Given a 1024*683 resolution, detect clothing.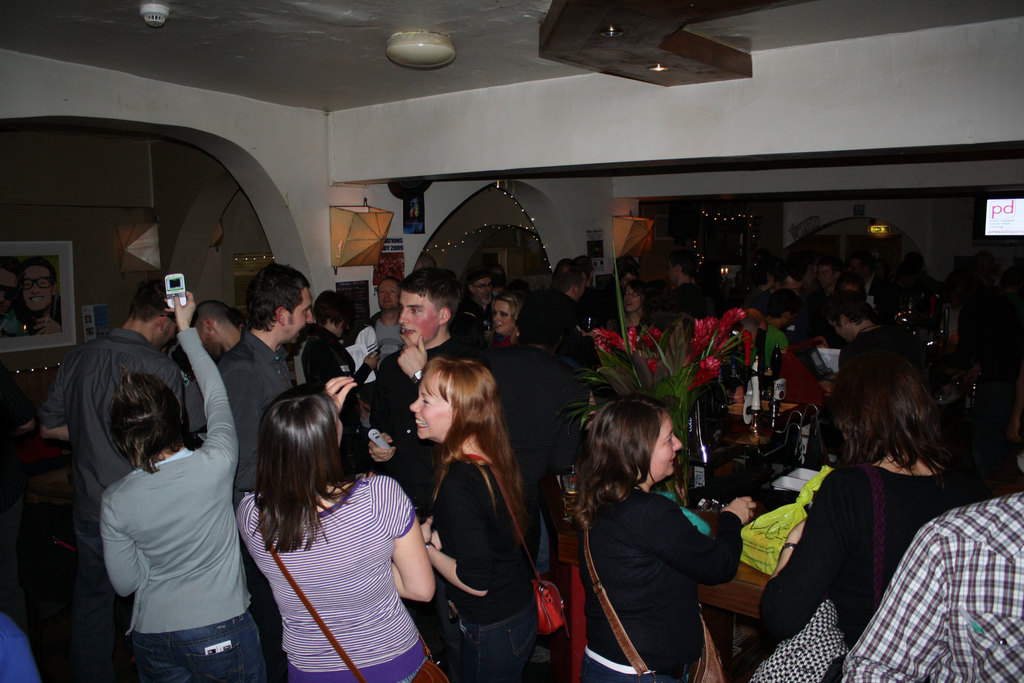
pyautogui.locateOnScreen(763, 459, 999, 666).
